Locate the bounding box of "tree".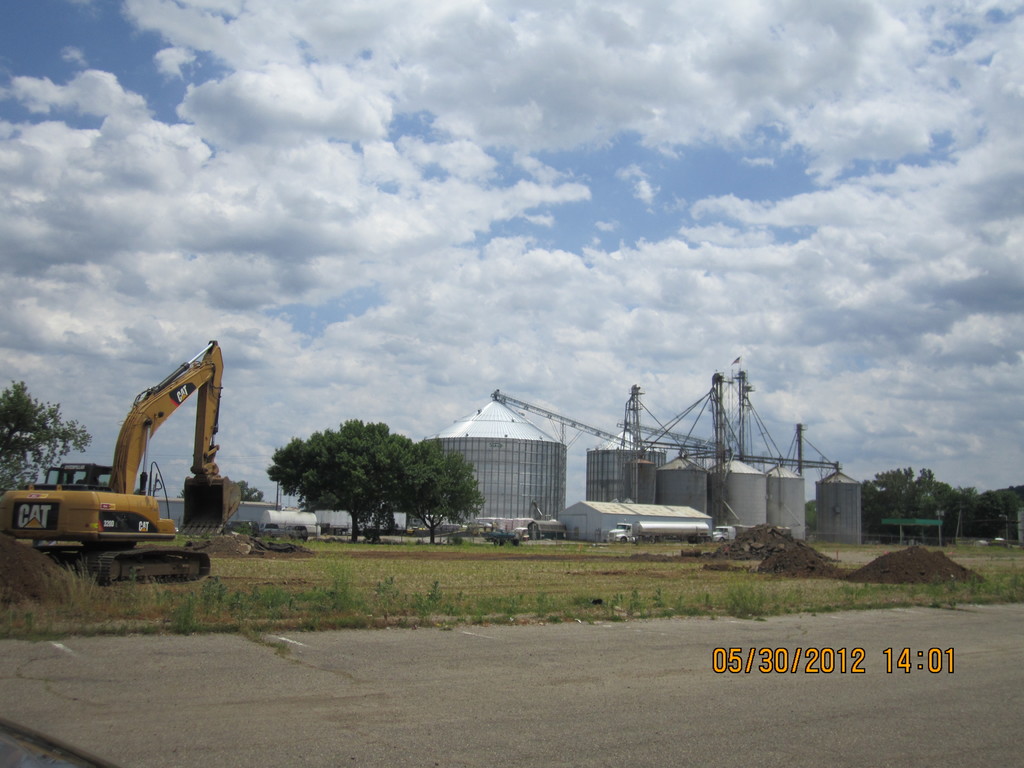
Bounding box: locate(260, 416, 501, 544).
